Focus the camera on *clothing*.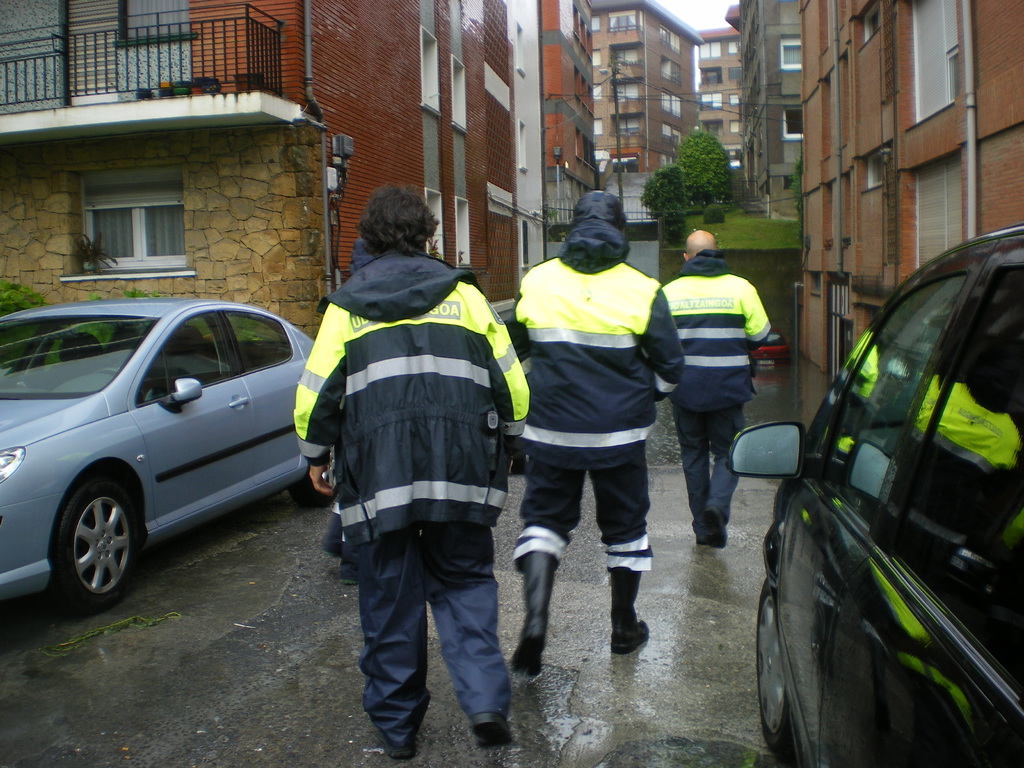
Focus region: <bbox>292, 249, 530, 544</bbox>.
